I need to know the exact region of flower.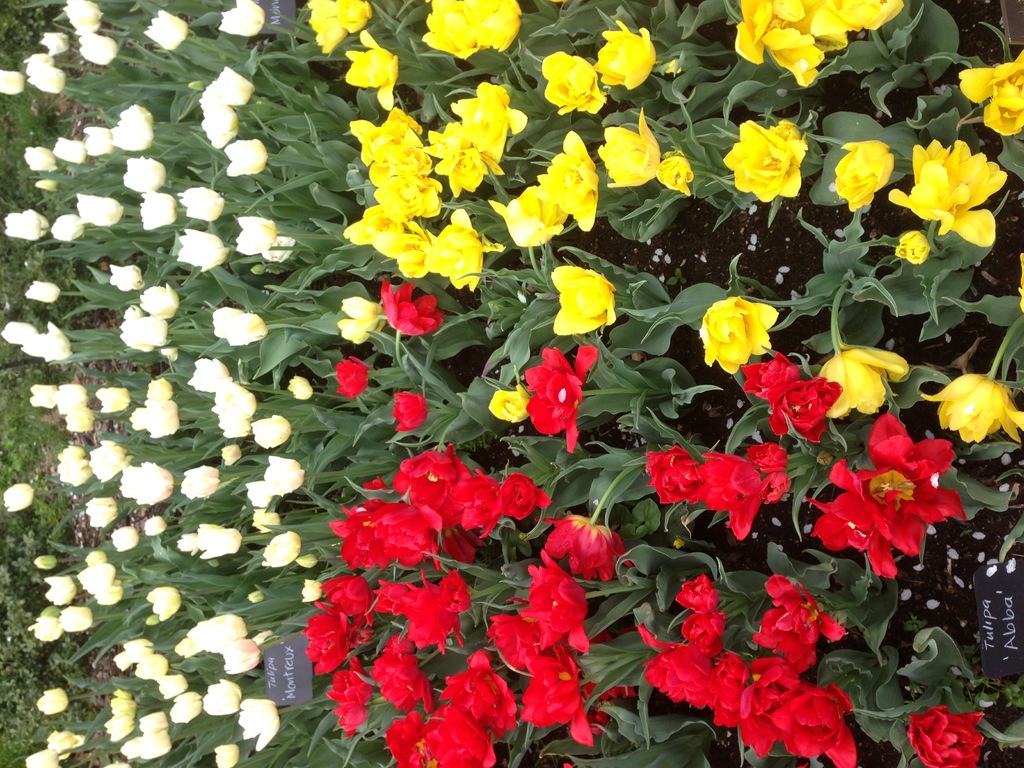
Region: x1=138 y1=709 x2=163 y2=735.
